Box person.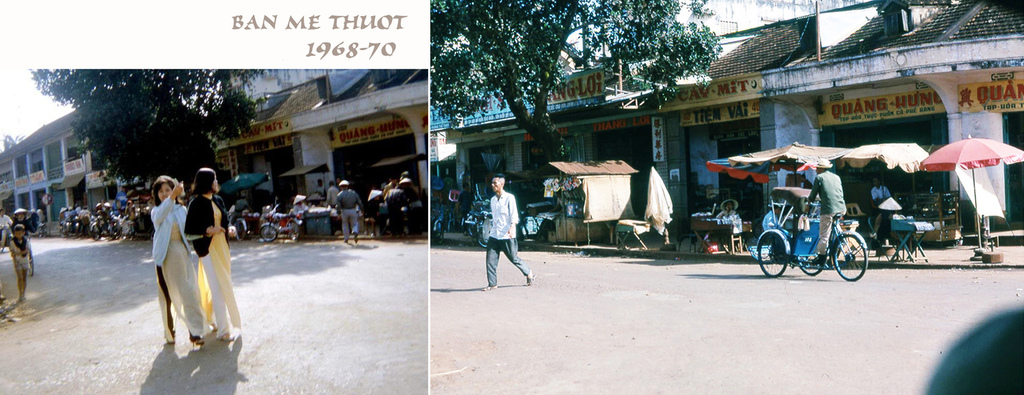
box(181, 166, 242, 340).
